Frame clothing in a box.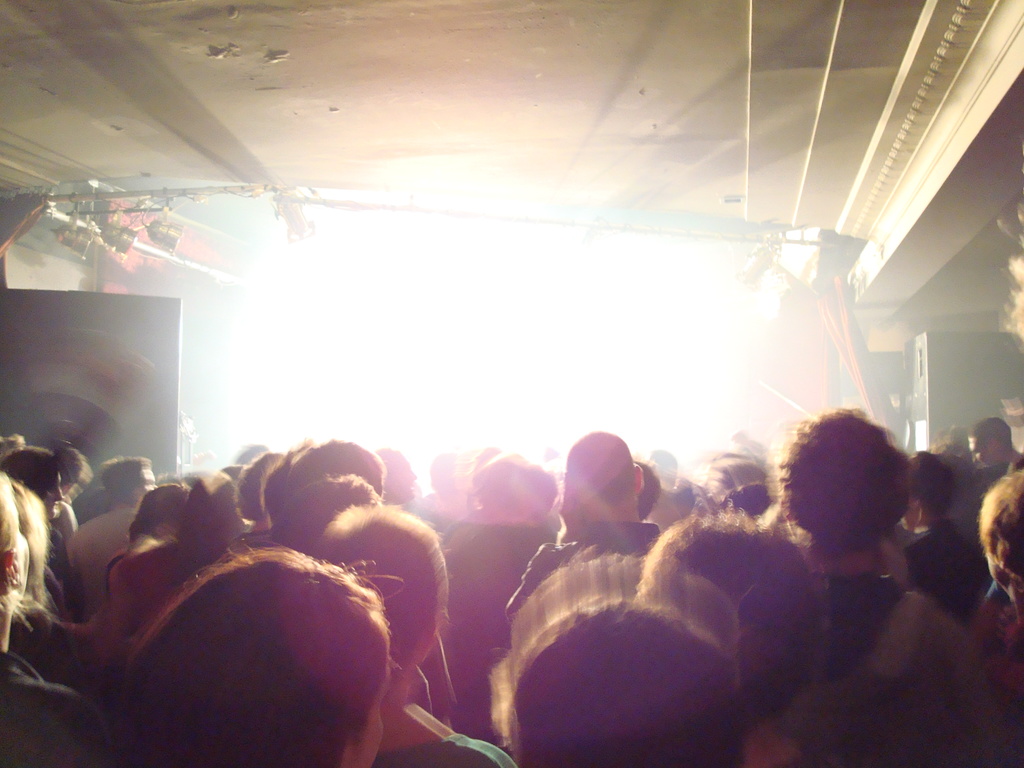
376,734,518,767.
